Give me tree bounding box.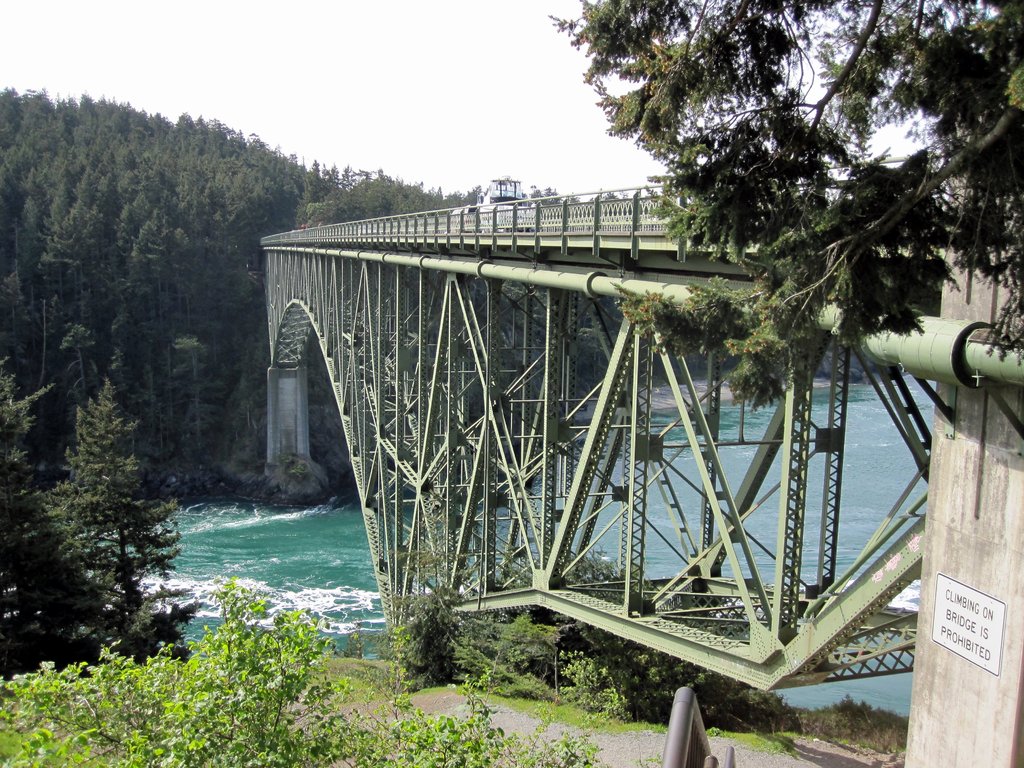
detection(97, 100, 191, 476).
